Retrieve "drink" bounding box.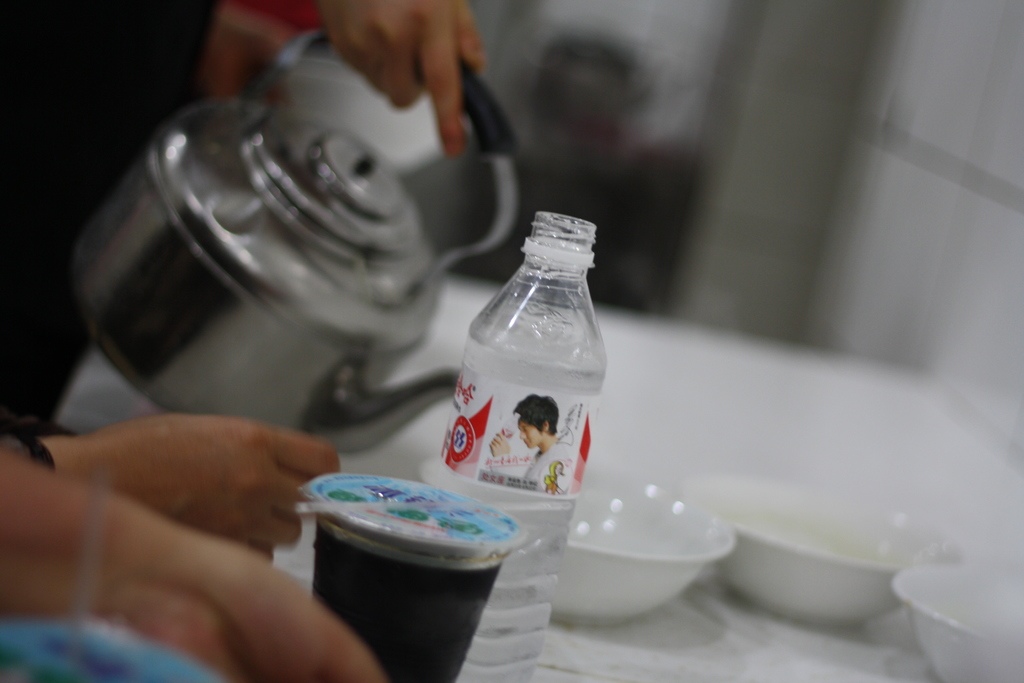
Bounding box: detection(442, 334, 609, 682).
